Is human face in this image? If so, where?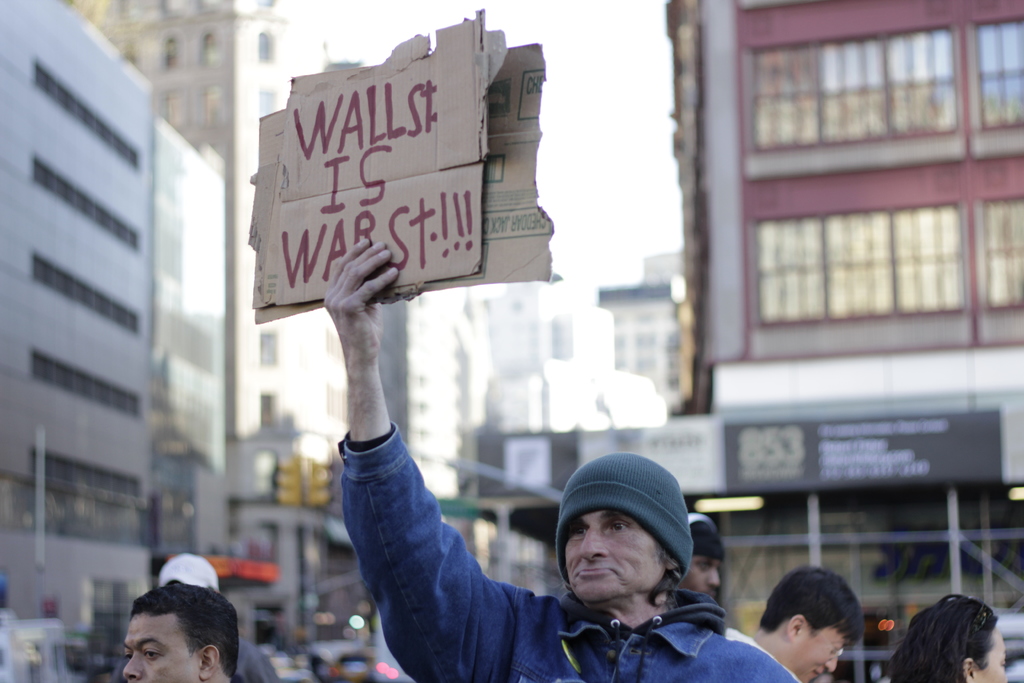
Yes, at 788/636/845/681.
